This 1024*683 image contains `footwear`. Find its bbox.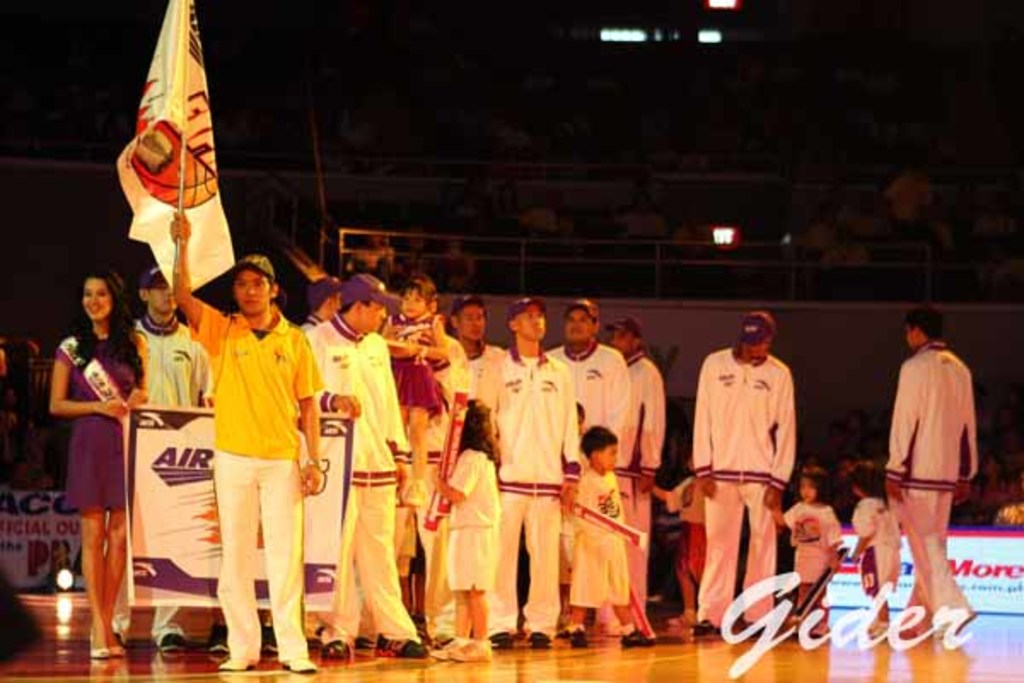
BBox(217, 657, 251, 678).
